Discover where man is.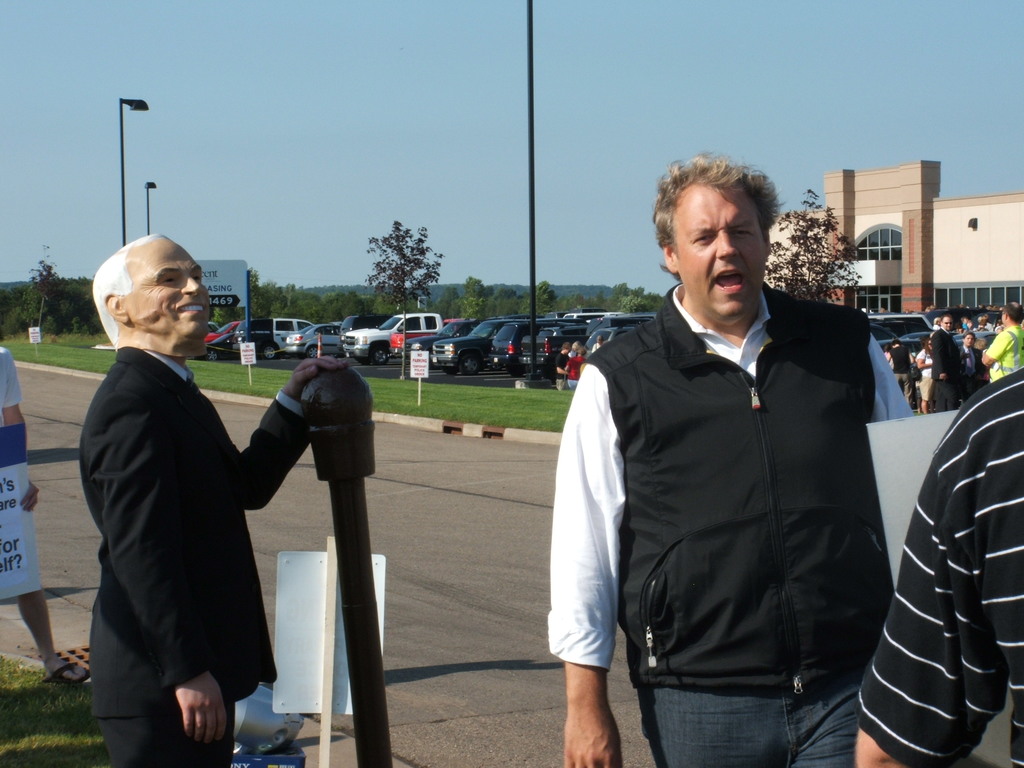
Discovered at bbox=(980, 299, 1023, 383).
